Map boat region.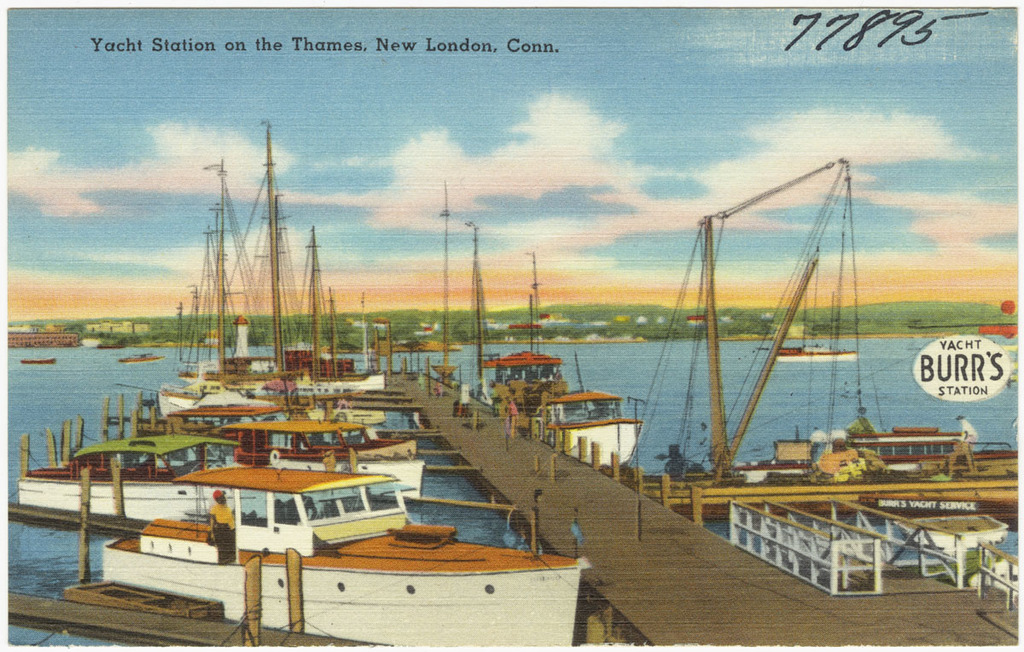
Mapped to left=218, top=424, right=430, bottom=494.
